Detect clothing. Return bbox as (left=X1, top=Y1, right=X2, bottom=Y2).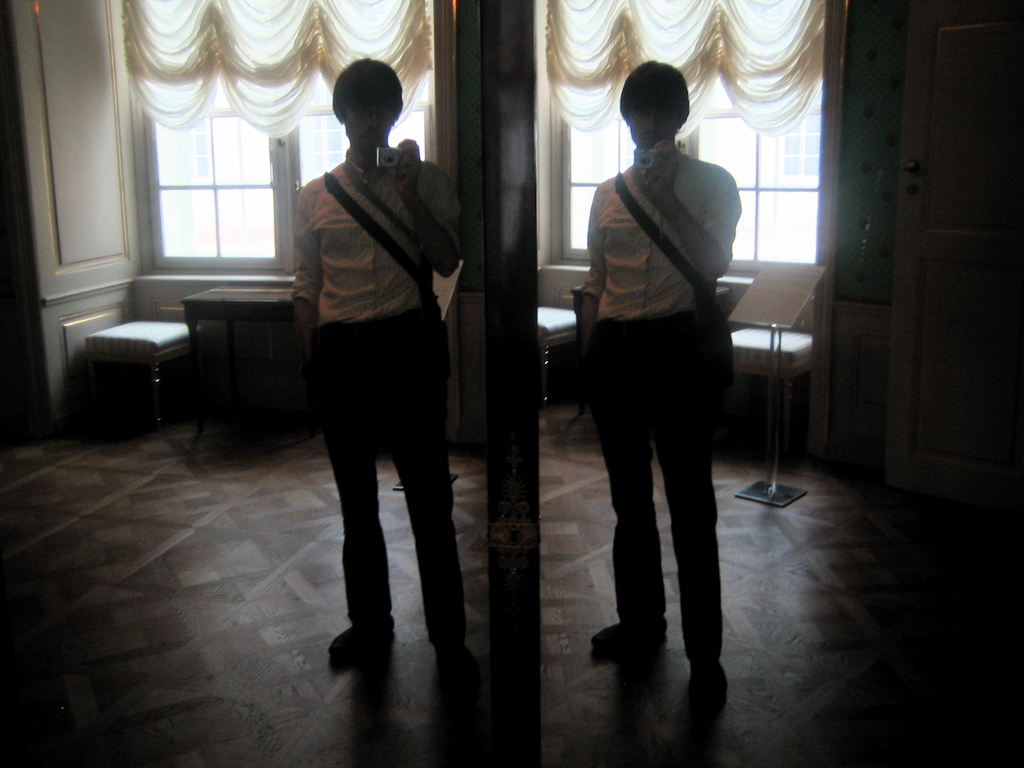
(left=575, top=165, right=747, bottom=657).
